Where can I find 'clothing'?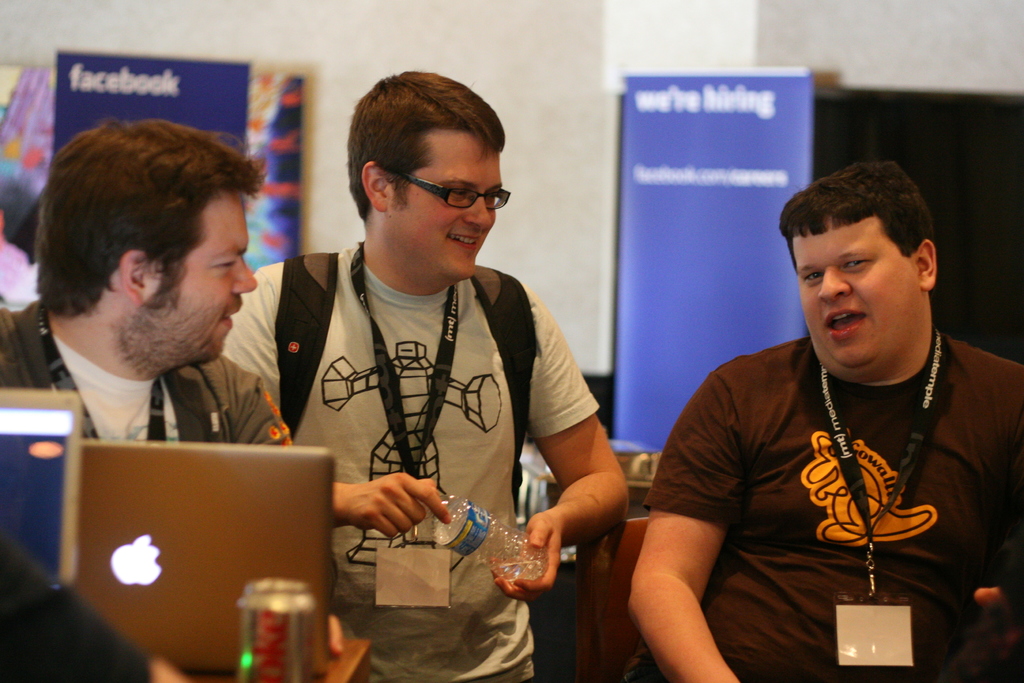
You can find it at (641,327,1023,682).
